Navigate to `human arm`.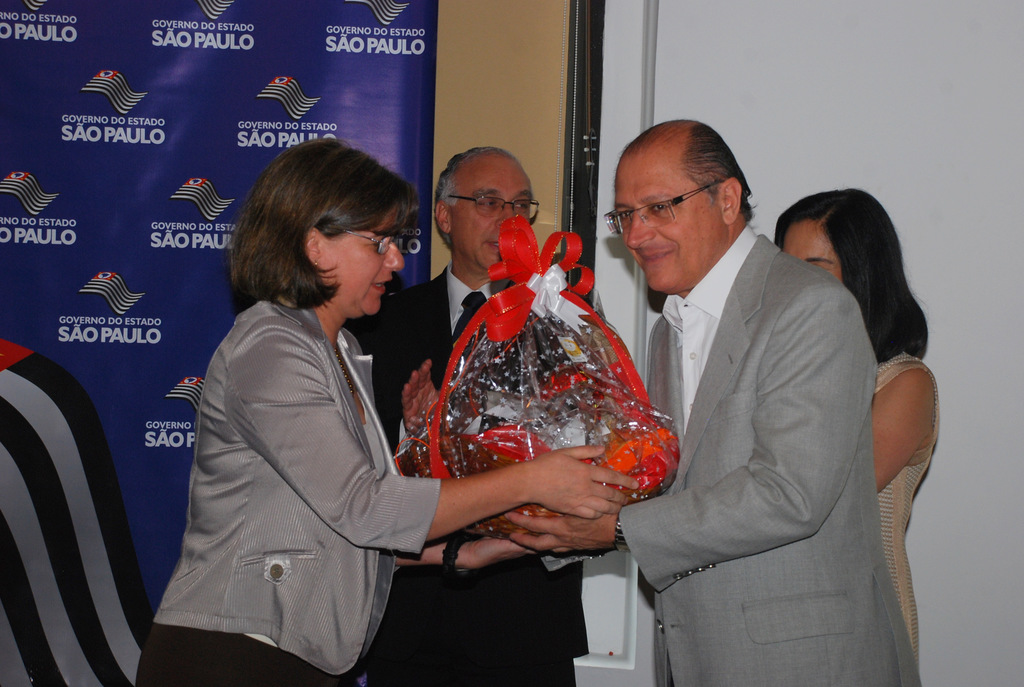
Navigation target: rect(868, 364, 943, 495).
